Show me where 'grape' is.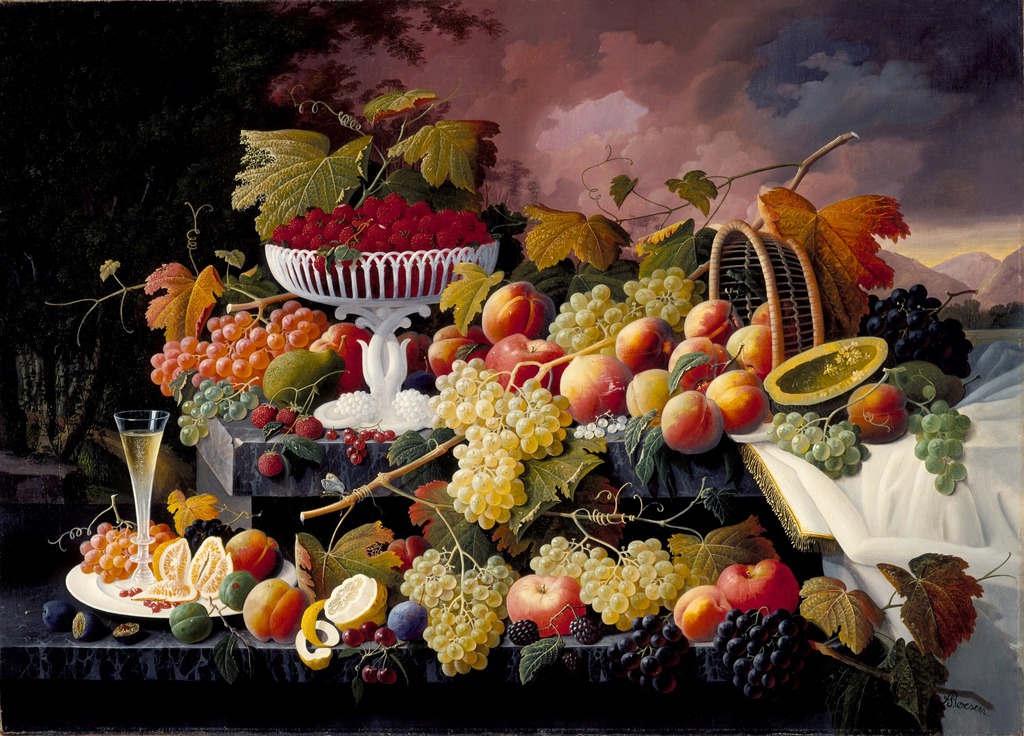
'grape' is at <region>358, 623, 373, 639</region>.
